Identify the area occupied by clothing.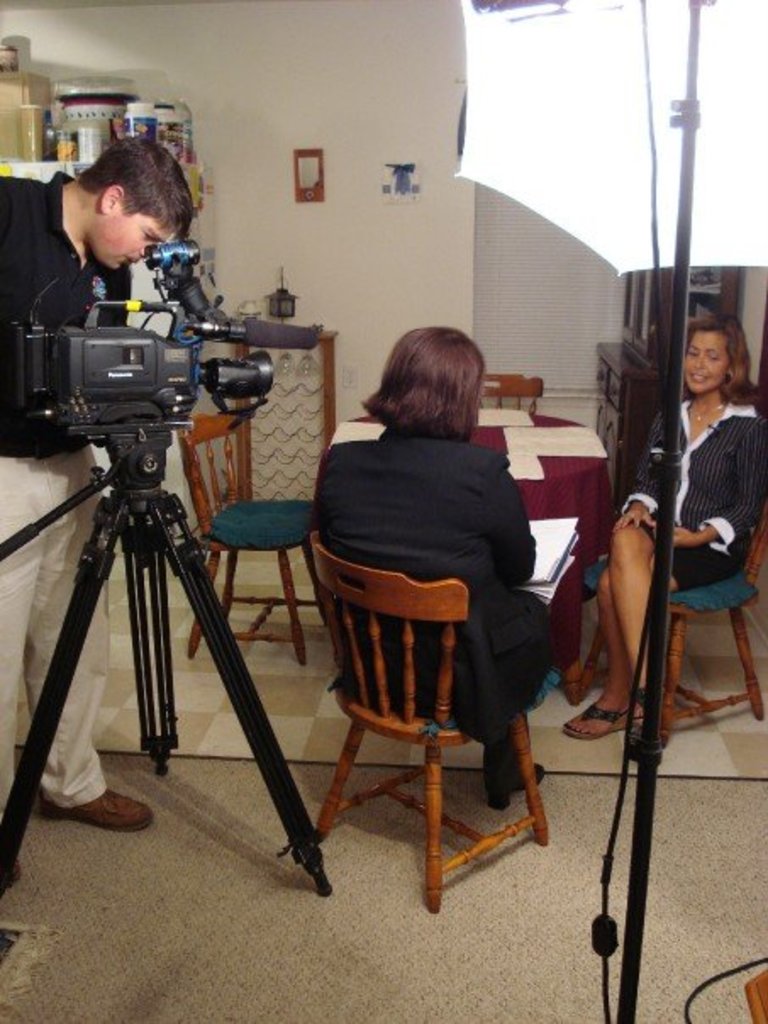
Area: box=[2, 170, 132, 812].
